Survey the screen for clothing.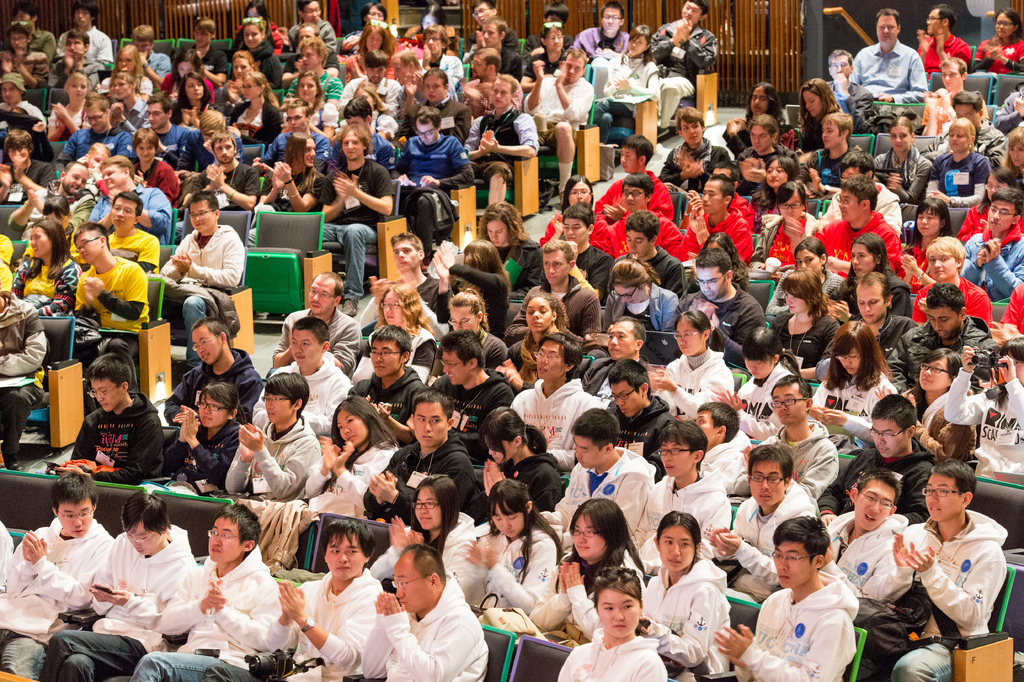
Survey found: left=582, top=356, right=641, bottom=412.
